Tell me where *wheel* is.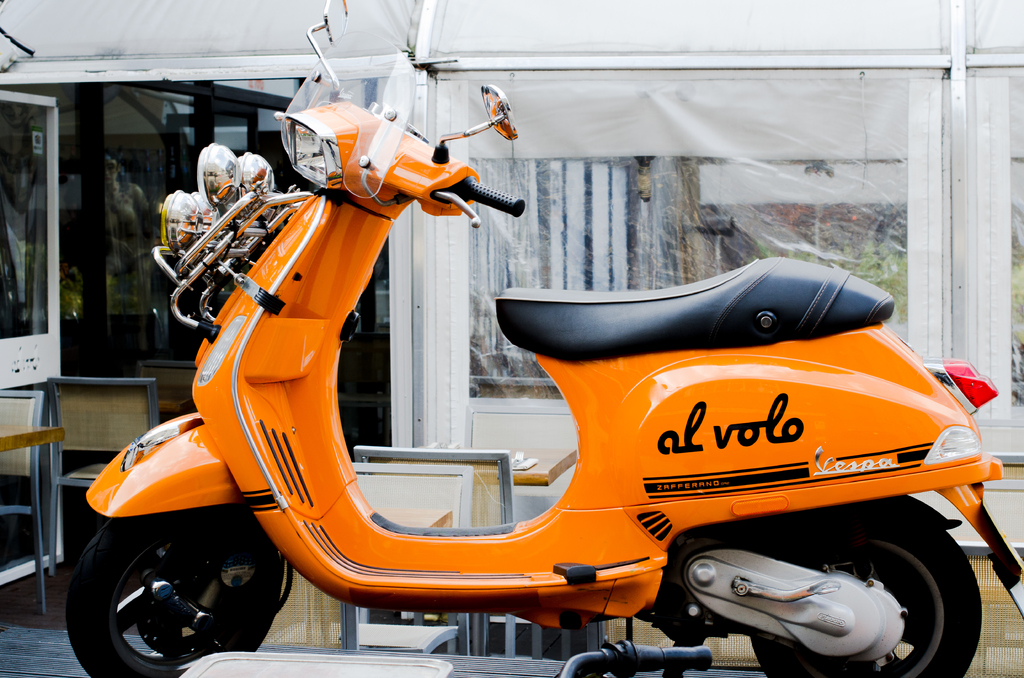
*wheel* is at x1=60, y1=516, x2=291, y2=677.
